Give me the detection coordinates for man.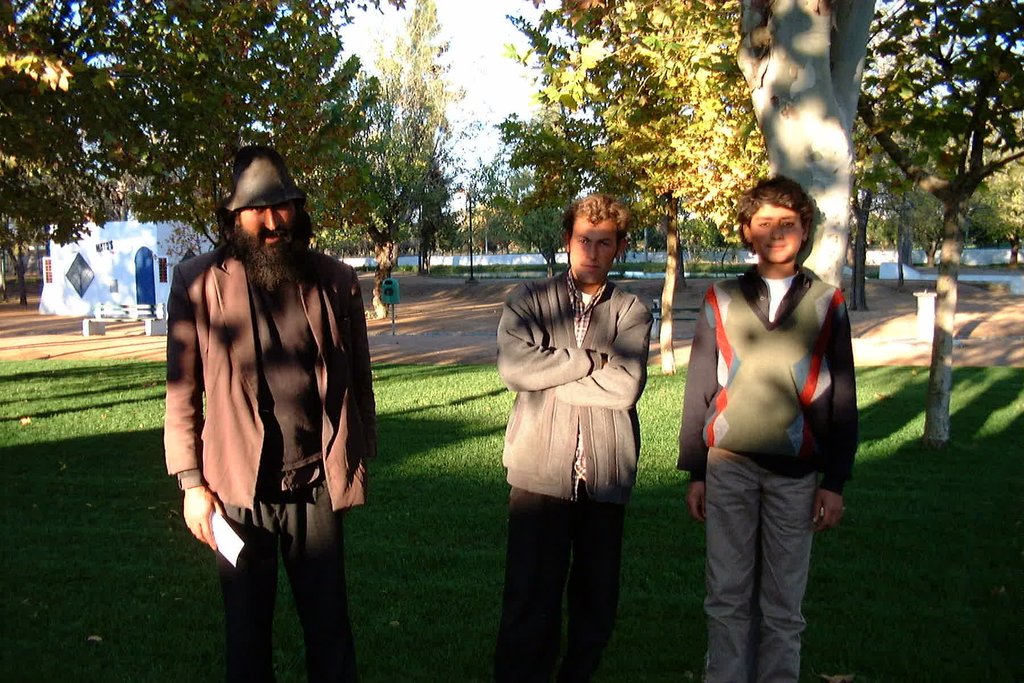
select_region(161, 143, 384, 682).
